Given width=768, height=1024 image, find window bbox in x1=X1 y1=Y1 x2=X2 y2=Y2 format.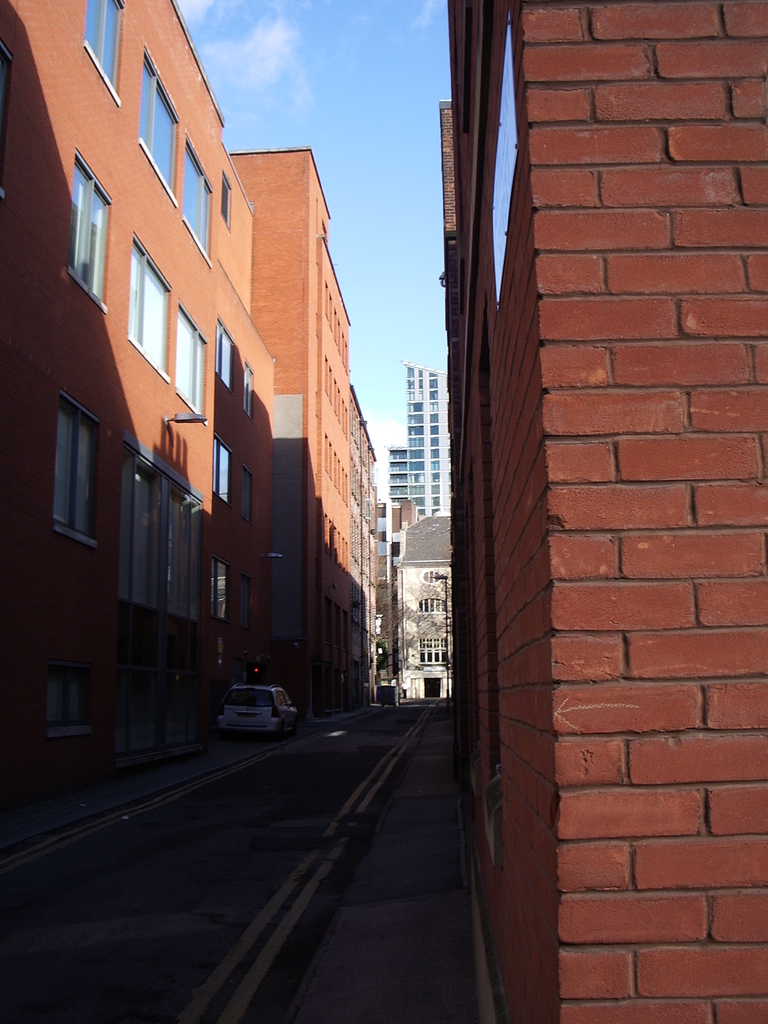
x1=78 y1=0 x2=122 y2=105.
